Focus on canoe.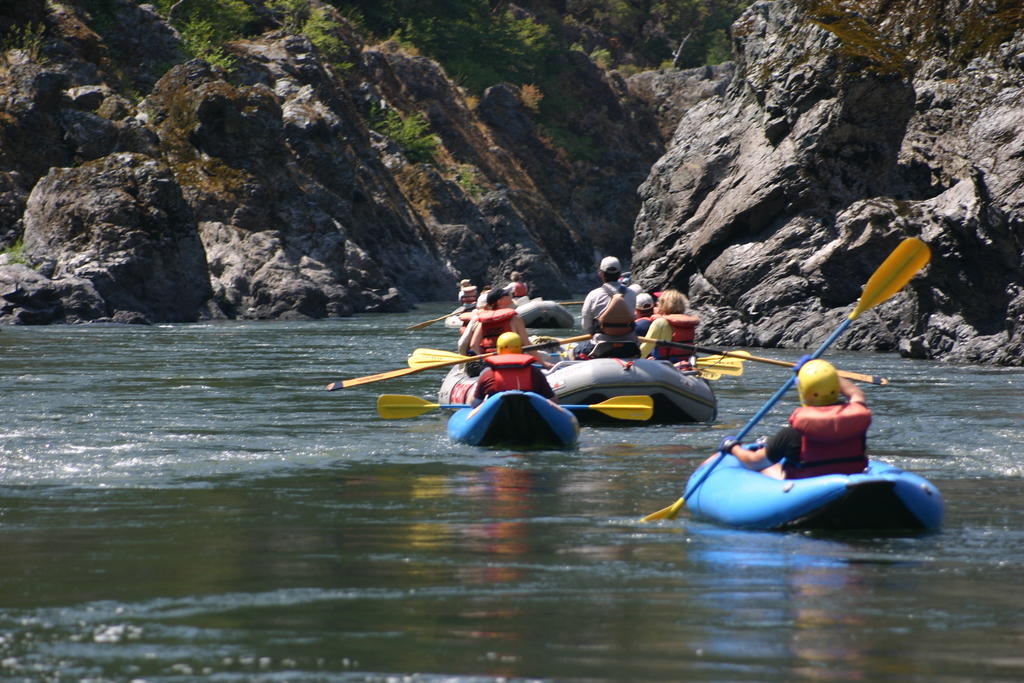
Focused at crop(680, 438, 938, 534).
